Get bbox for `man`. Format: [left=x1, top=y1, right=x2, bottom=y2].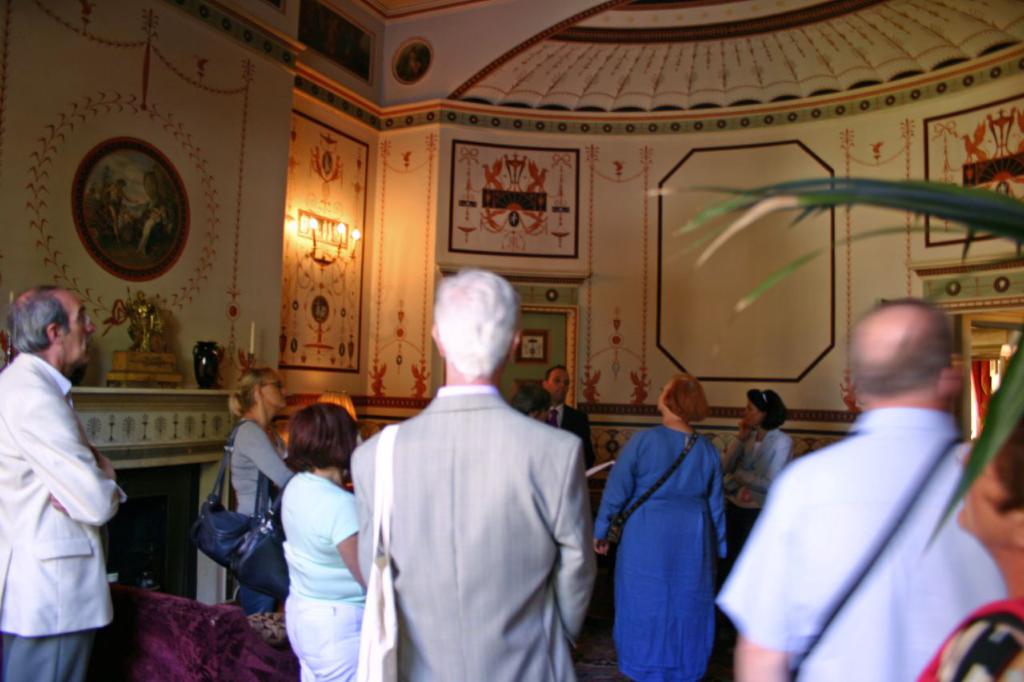
[left=0, top=284, right=126, bottom=681].
